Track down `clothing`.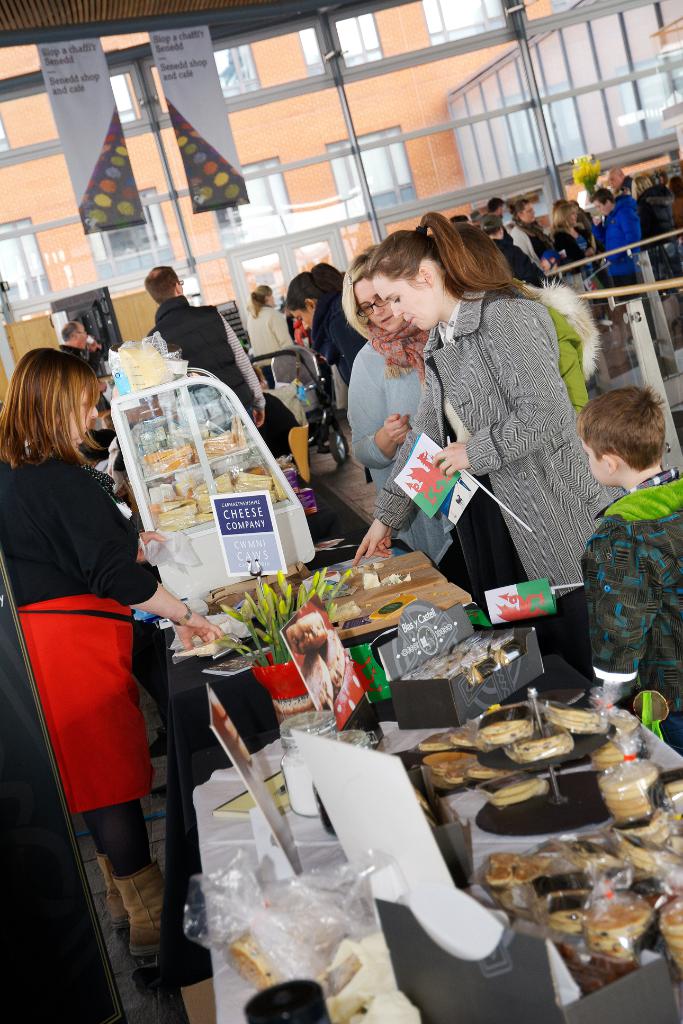
Tracked to BBox(0, 436, 156, 625).
